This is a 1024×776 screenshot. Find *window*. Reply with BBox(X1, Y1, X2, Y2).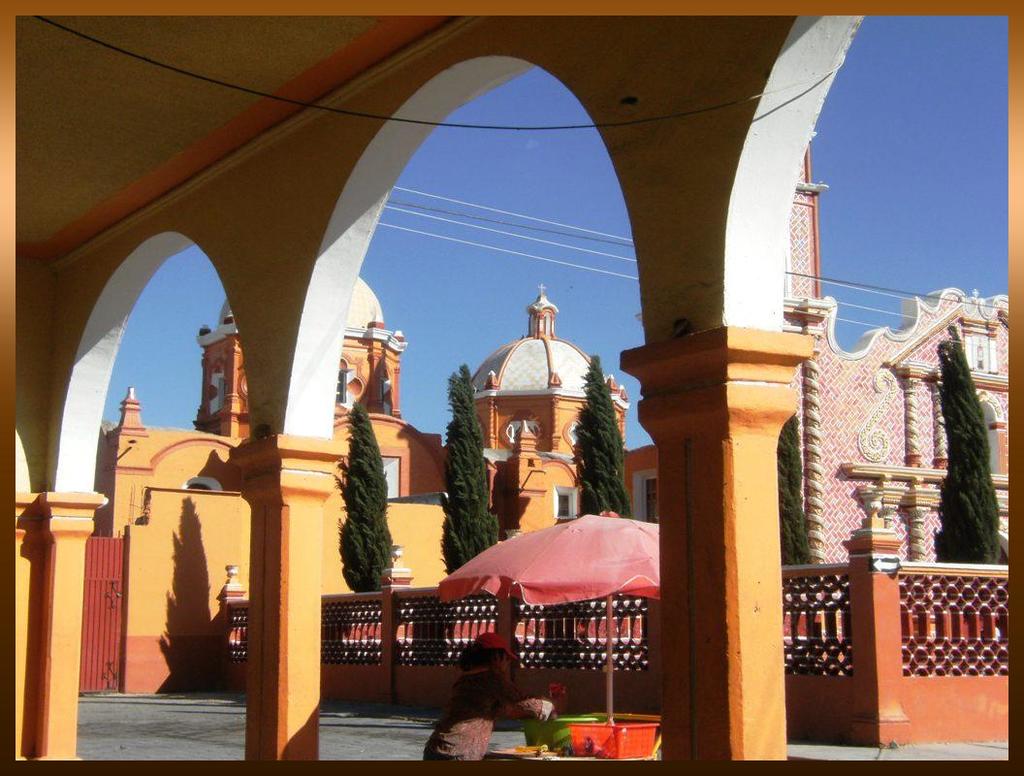
BBox(630, 466, 656, 527).
